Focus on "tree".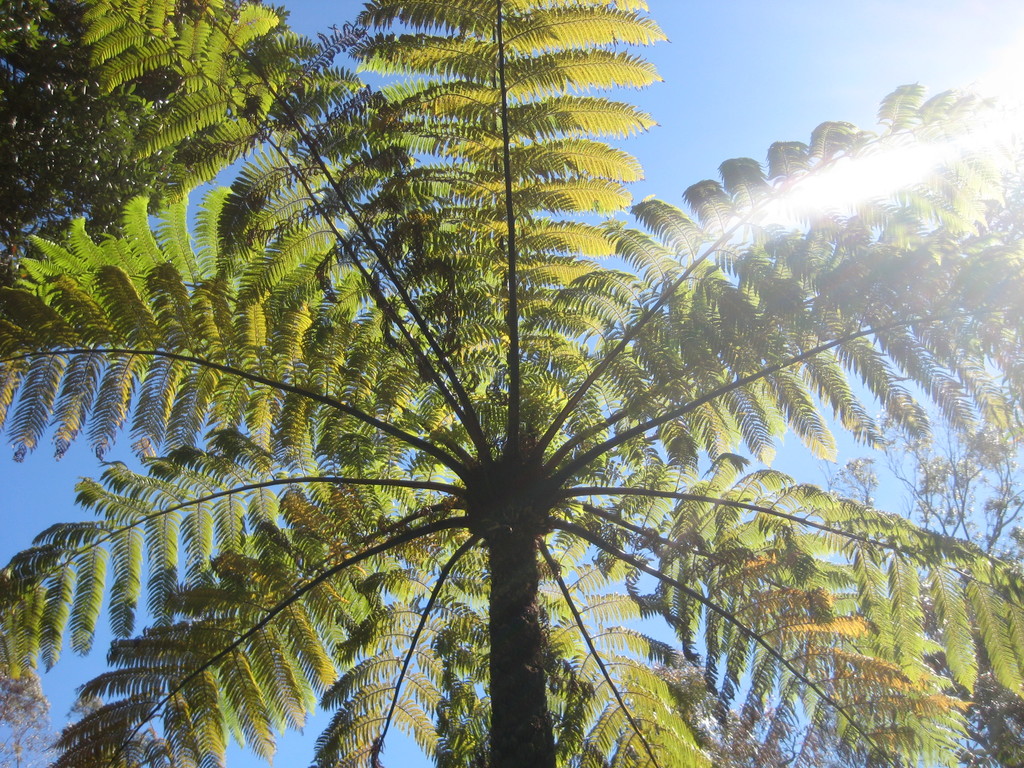
Focused at {"x1": 632, "y1": 150, "x2": 1021, "y2": 767}.
